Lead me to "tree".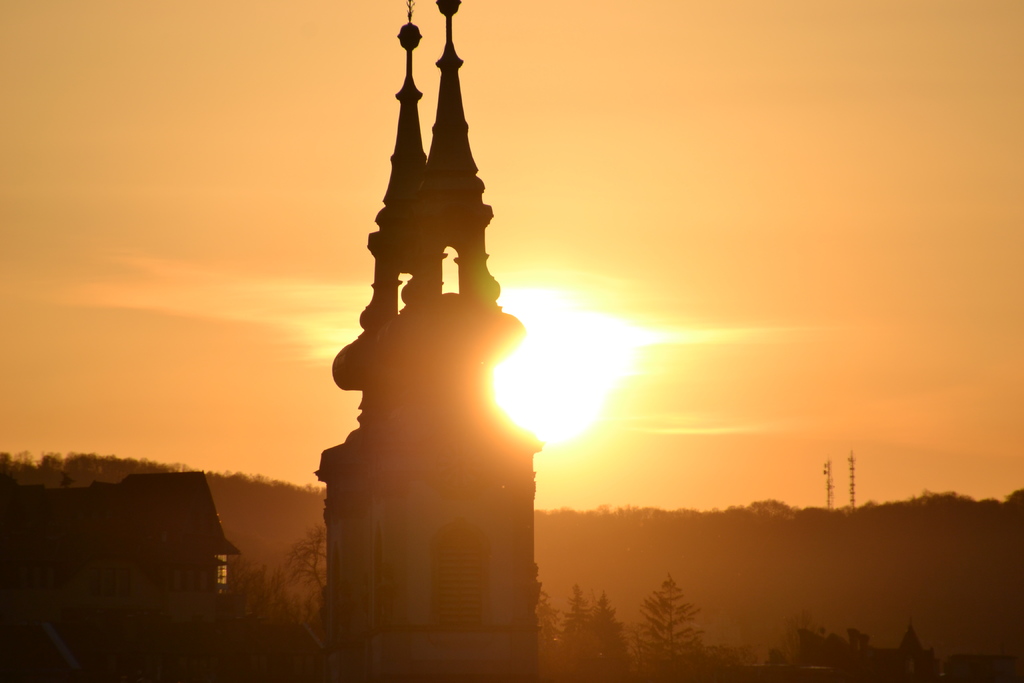
Lead to region(744, 491, 798, 522).
